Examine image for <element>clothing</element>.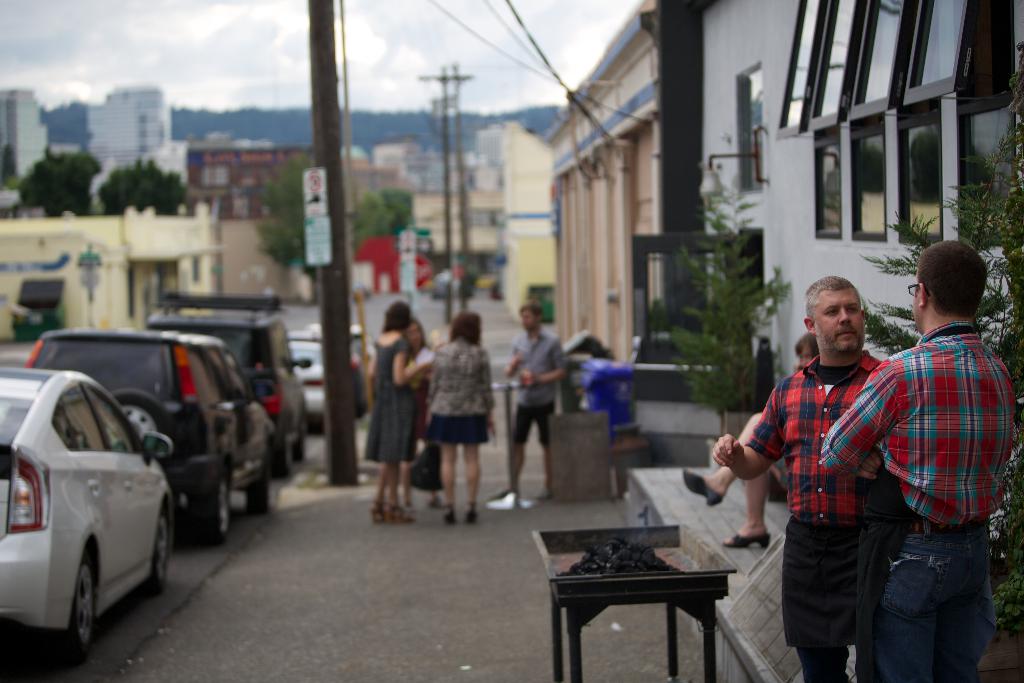
Examination result: 371/324/419/461.
